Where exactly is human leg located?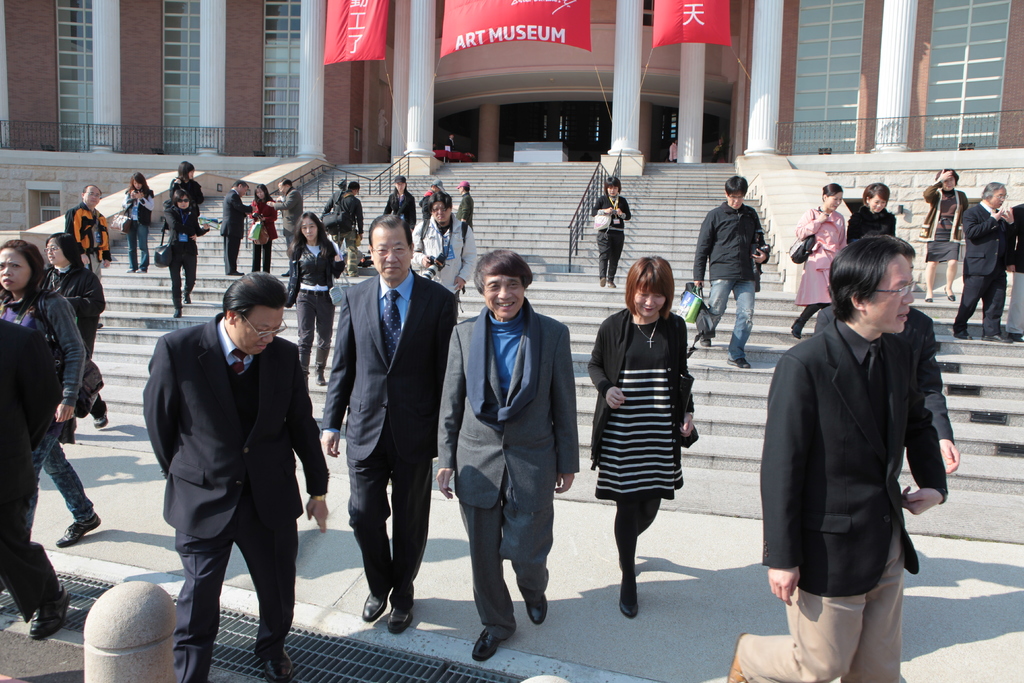
Its bounding box is Rect(941, 256, 957, 300).
